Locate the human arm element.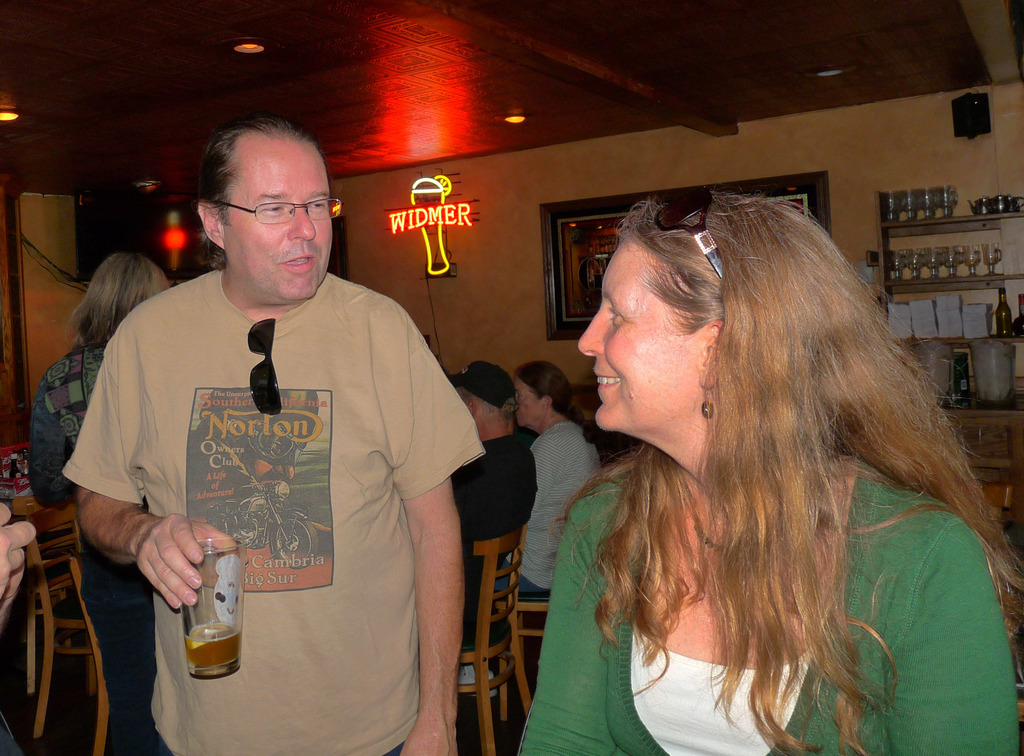
Element bbox: locate(76, 334, 233, 607).
